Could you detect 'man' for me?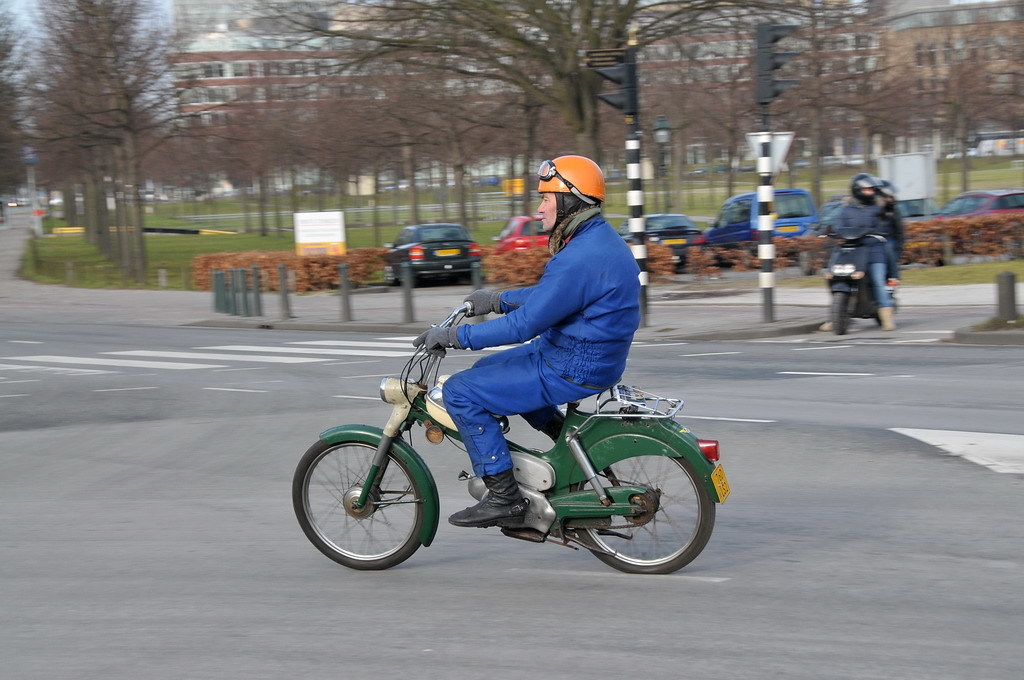
Detection result: pyautogui.locateOnScreen(815, 170, 901, 333).
